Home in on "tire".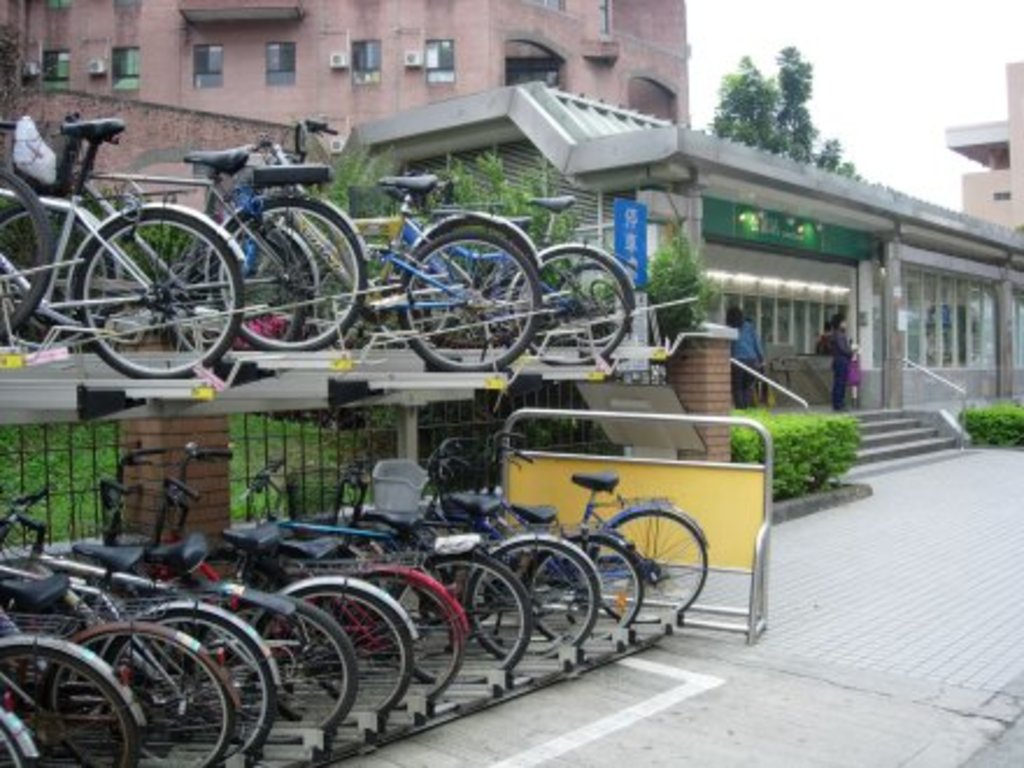
Homed in at select_region(195, 221, 317, 354).
